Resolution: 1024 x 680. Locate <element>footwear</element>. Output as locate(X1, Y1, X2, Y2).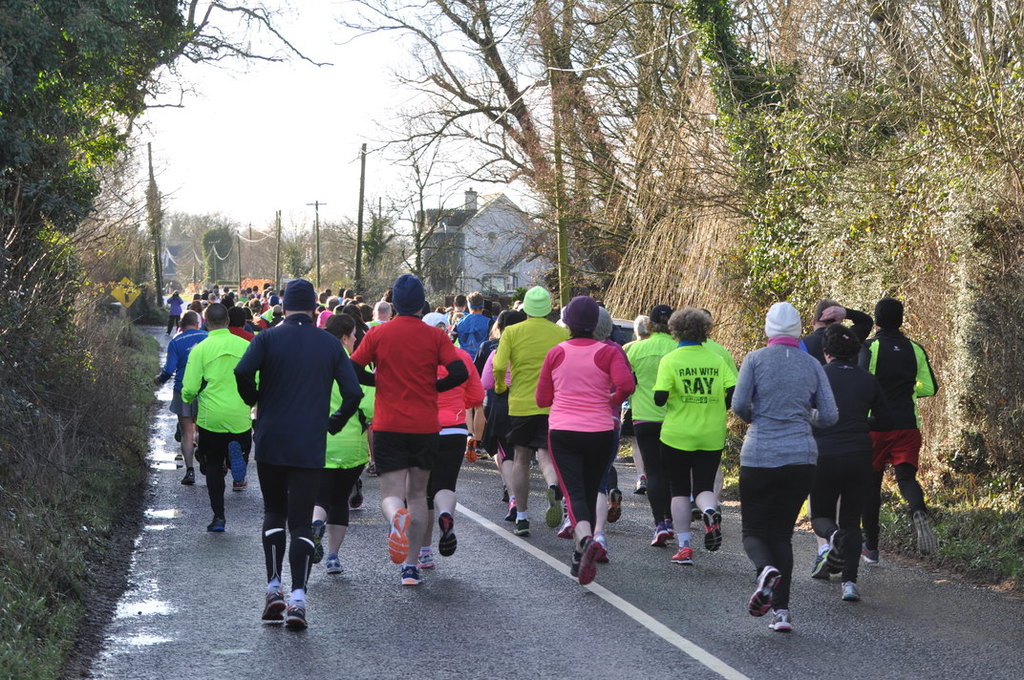
locate(864, 550, 880, 567).
